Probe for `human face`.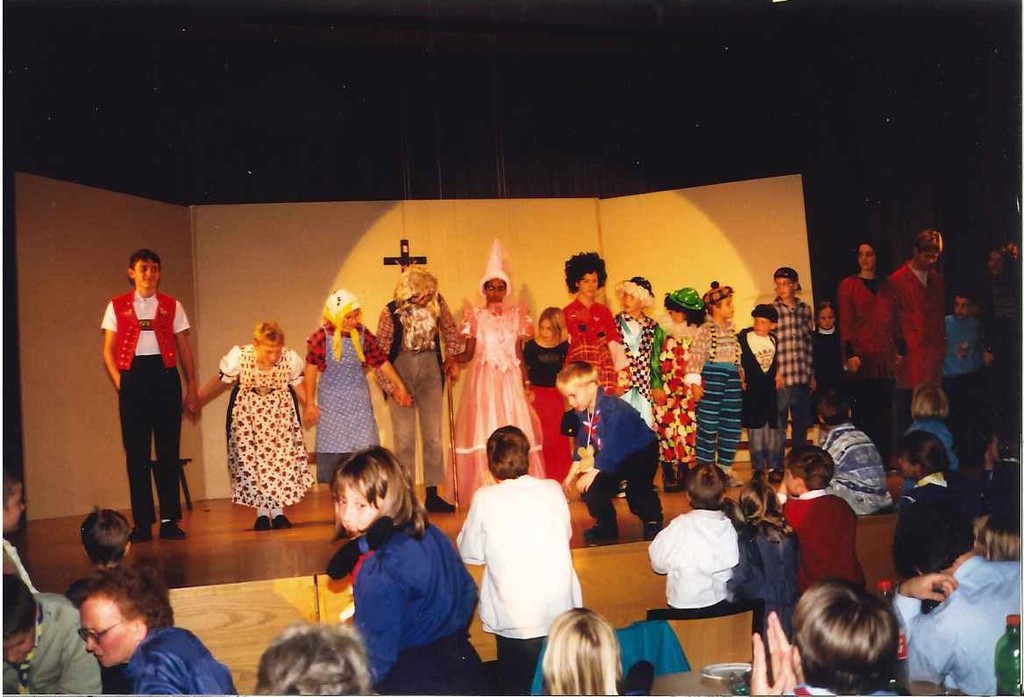
Probe result: detection(0, 487, 25, 530).
